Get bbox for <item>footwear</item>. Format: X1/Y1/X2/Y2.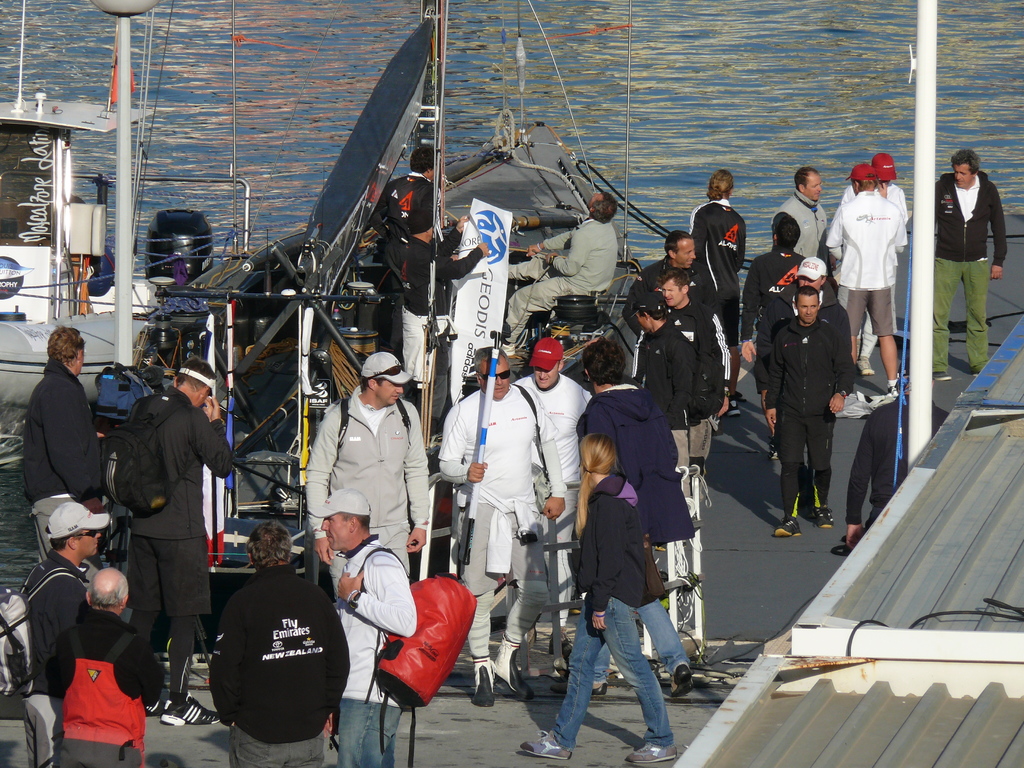
975/373/979/380.
